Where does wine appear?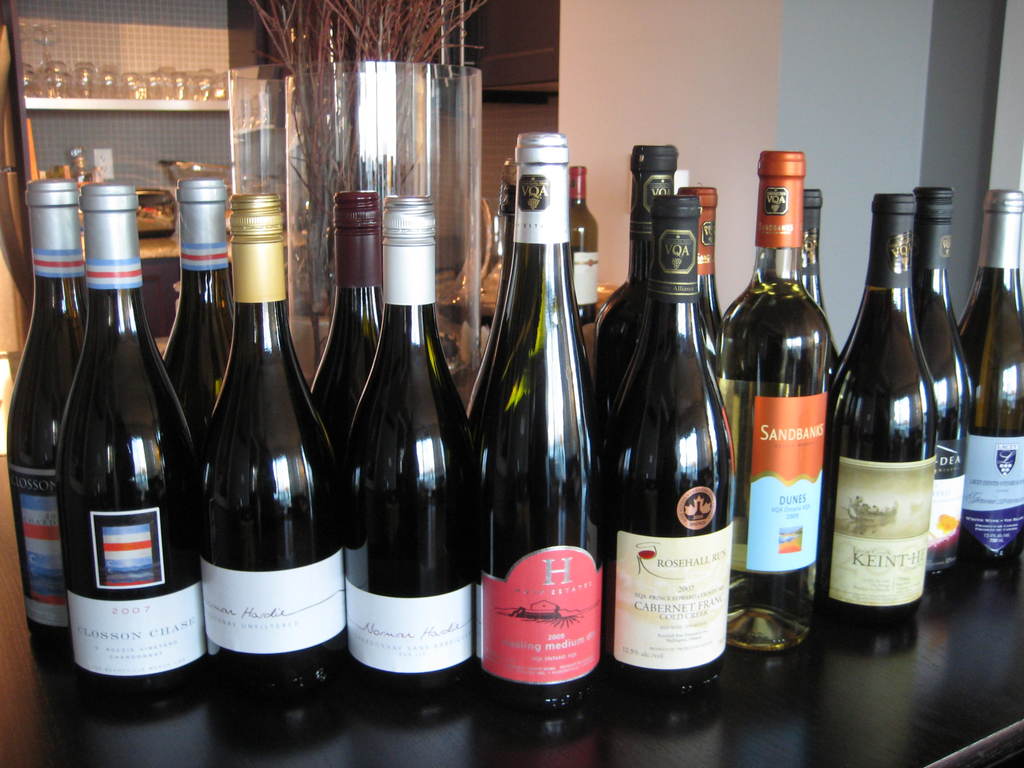
Appears at region(303, 188, 380, 451).
